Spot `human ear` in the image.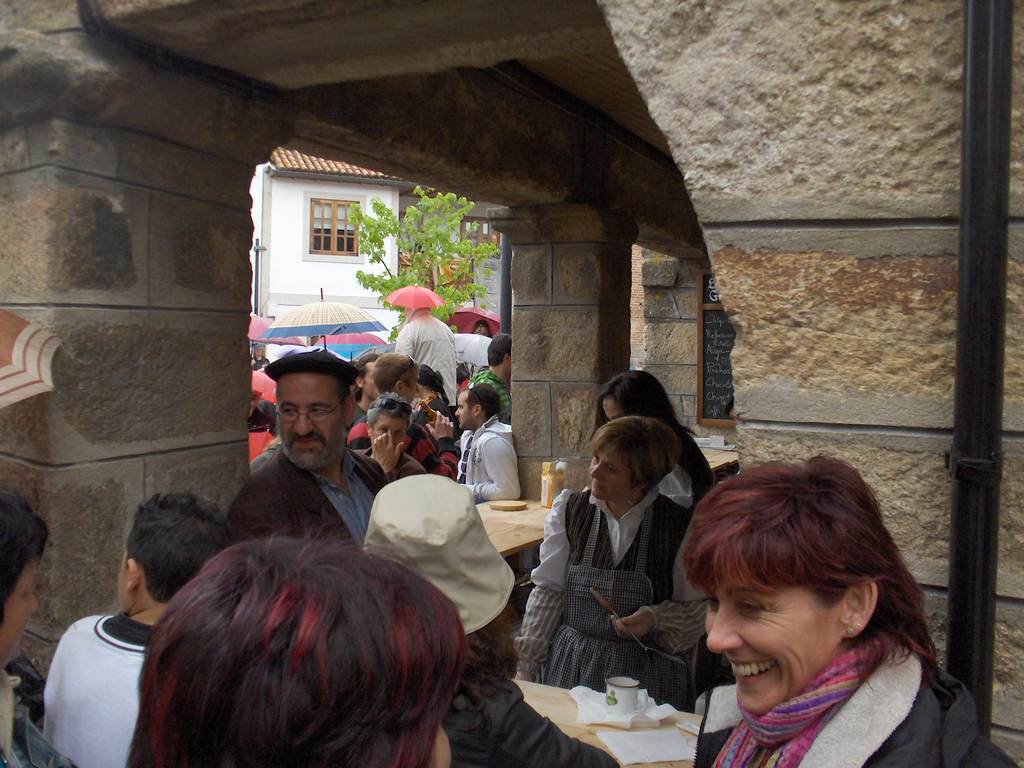
`human ear` found at x1=392 y1=380 x2=404 y2=397.
